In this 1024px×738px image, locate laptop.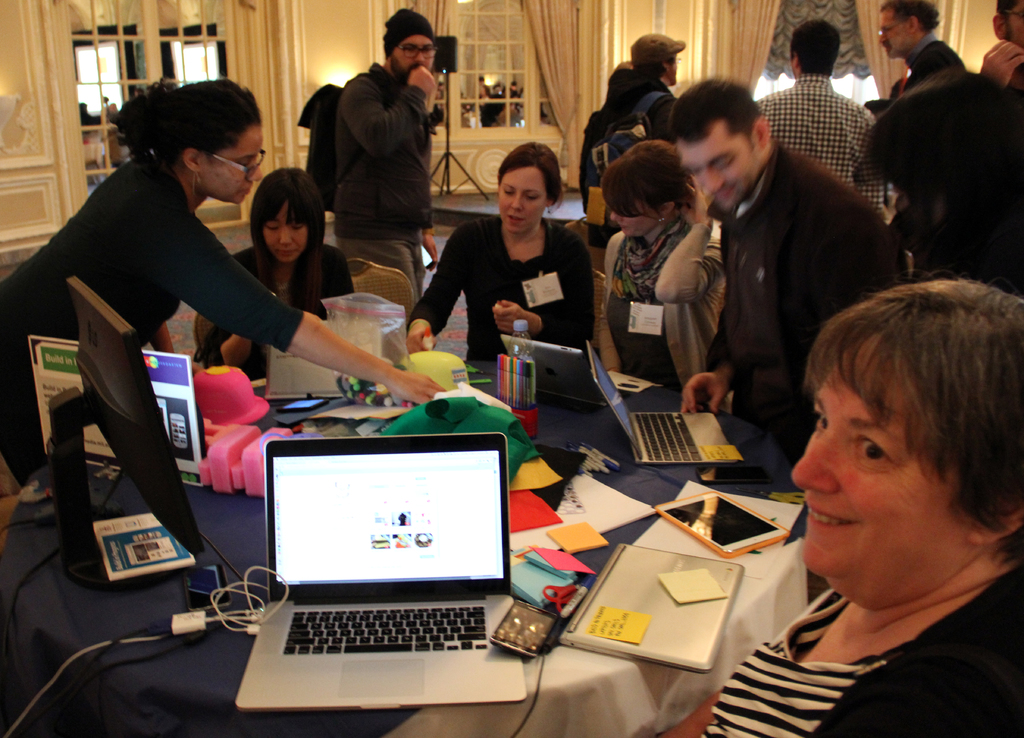
Bounding box: BBox(500, 335, 605, 408).
